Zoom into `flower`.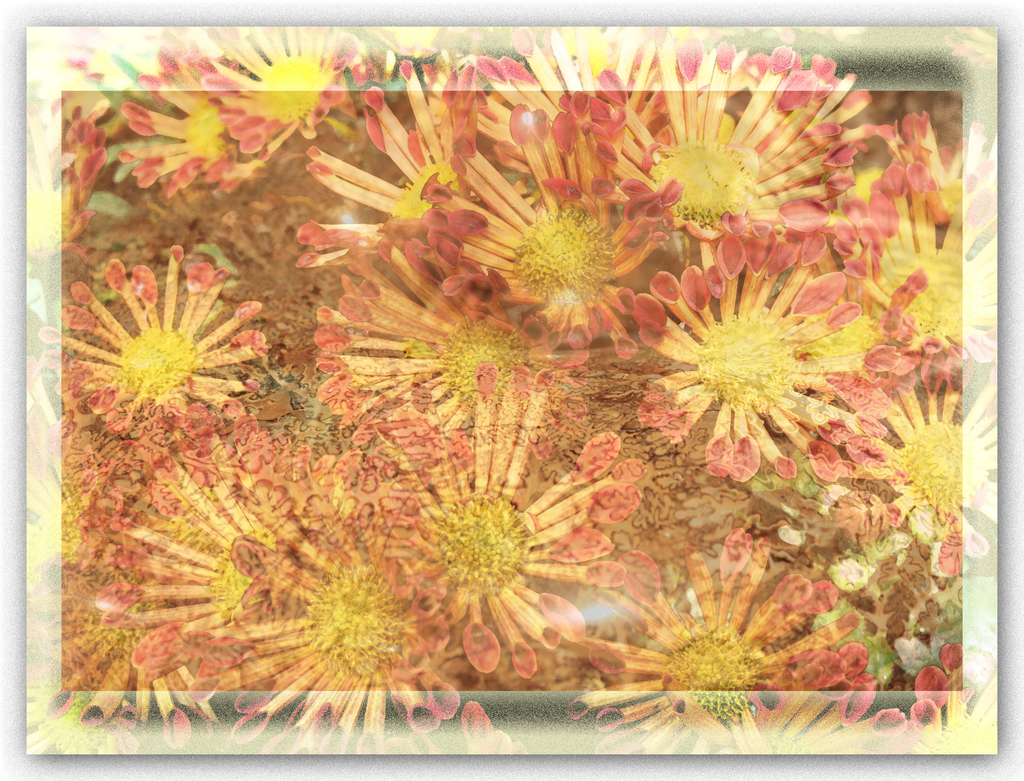
Zoom target: {"left": 658, "top": 278, "right": 849, "bottom": 459}.
